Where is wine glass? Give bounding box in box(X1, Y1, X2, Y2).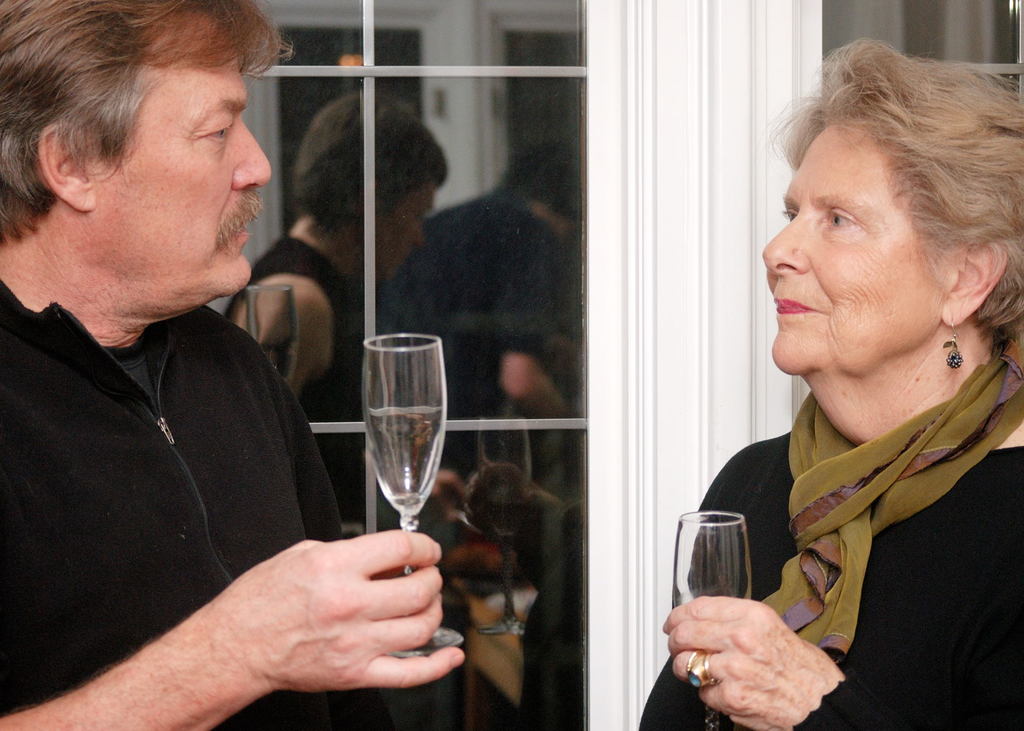
box(364, 334, 468, 657).
